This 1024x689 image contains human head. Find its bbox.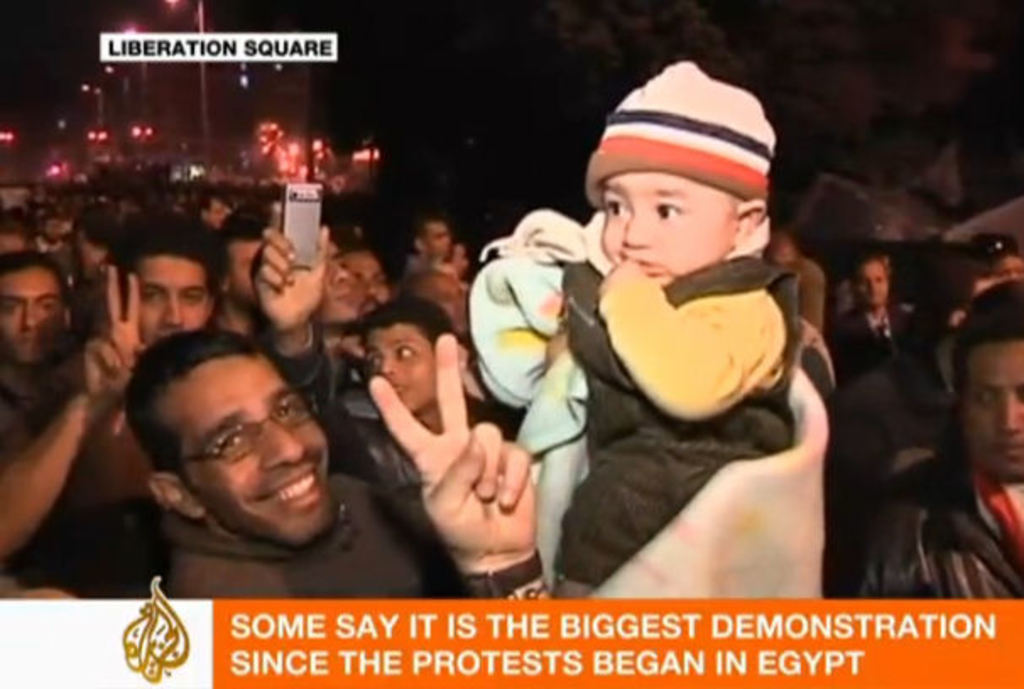
x1=213, y1=206, x2=270, y2=302.
